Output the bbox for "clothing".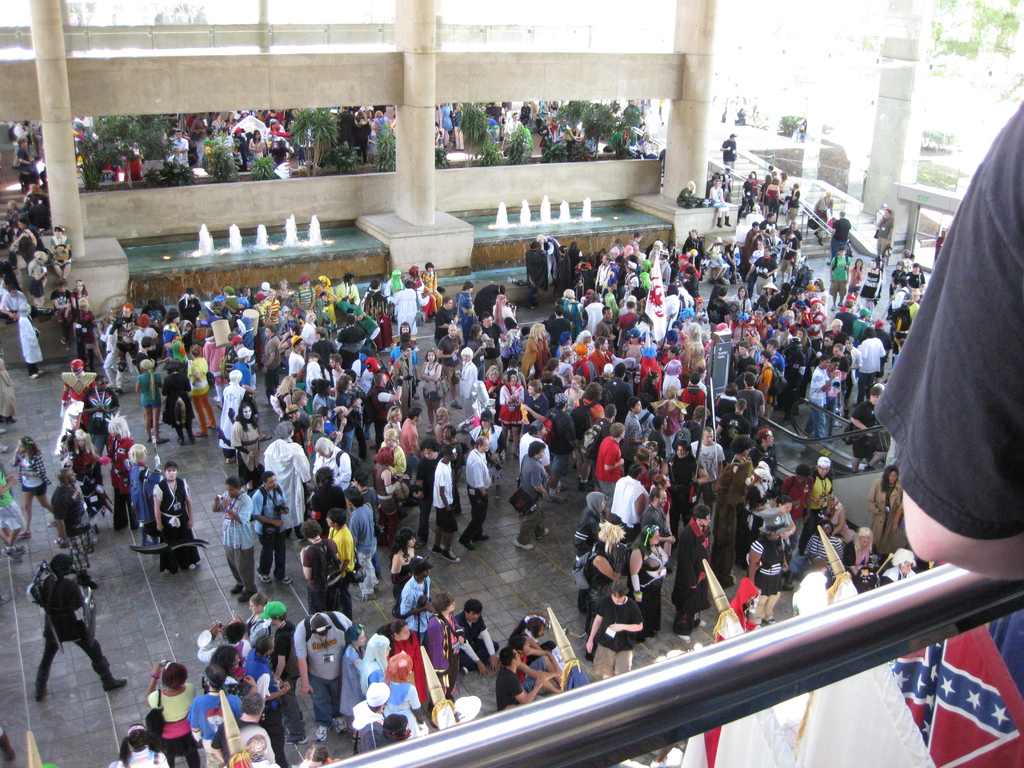
616/474/647/525.
